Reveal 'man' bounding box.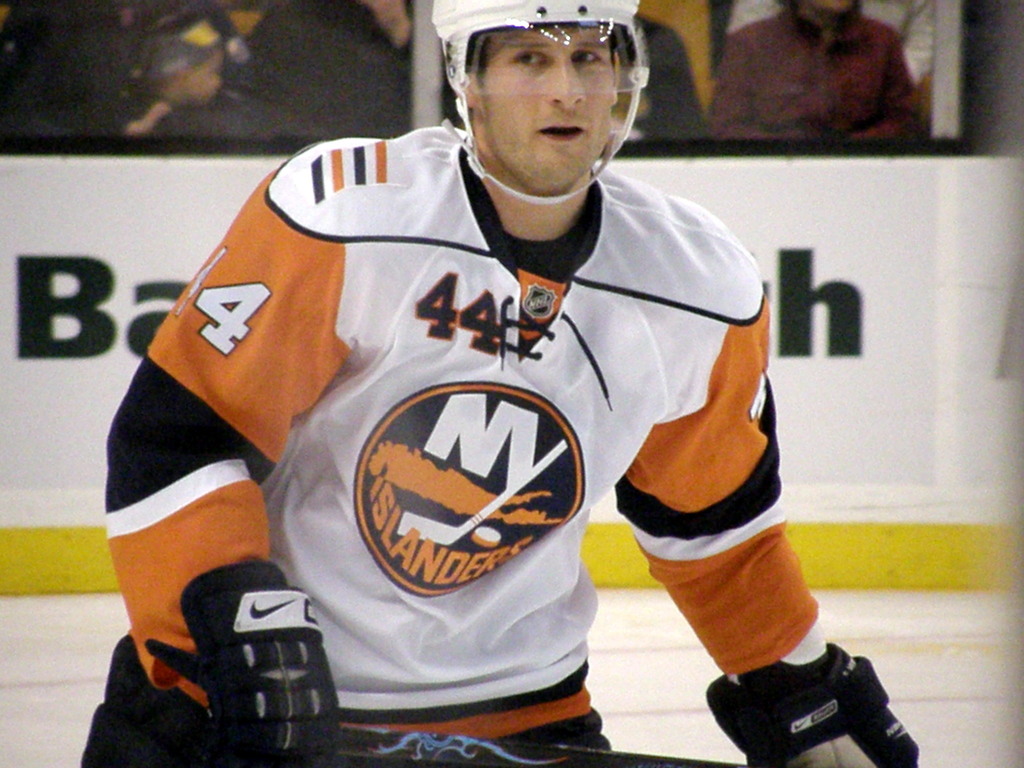
Revealed: bbox(120, 12, 810, 767).
